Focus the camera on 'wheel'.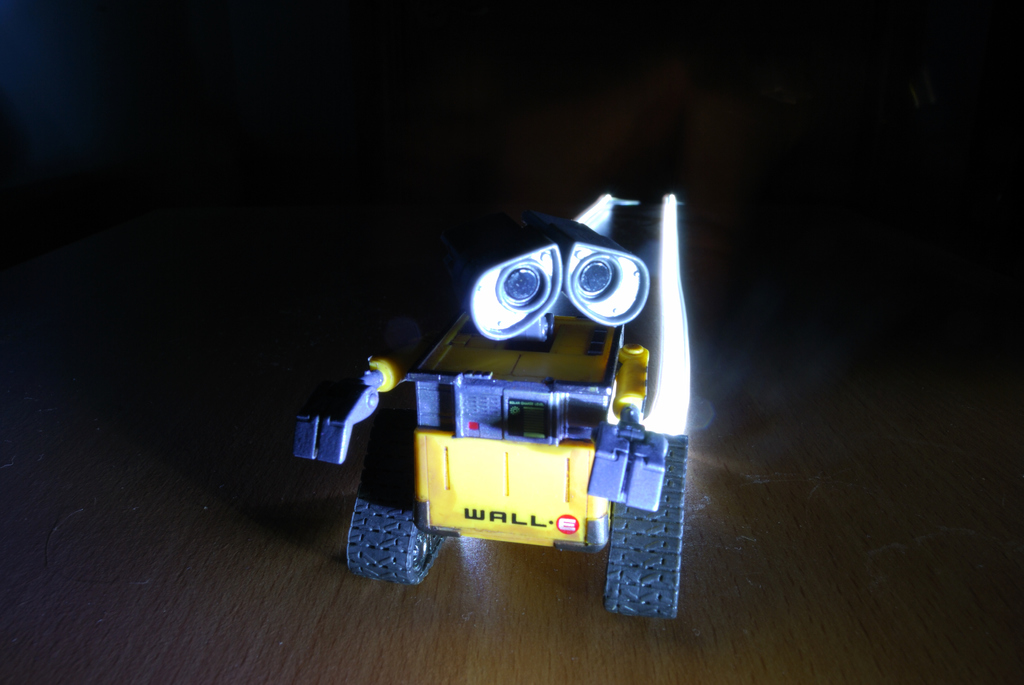
Focus region: (598, 434, 692, 621).
